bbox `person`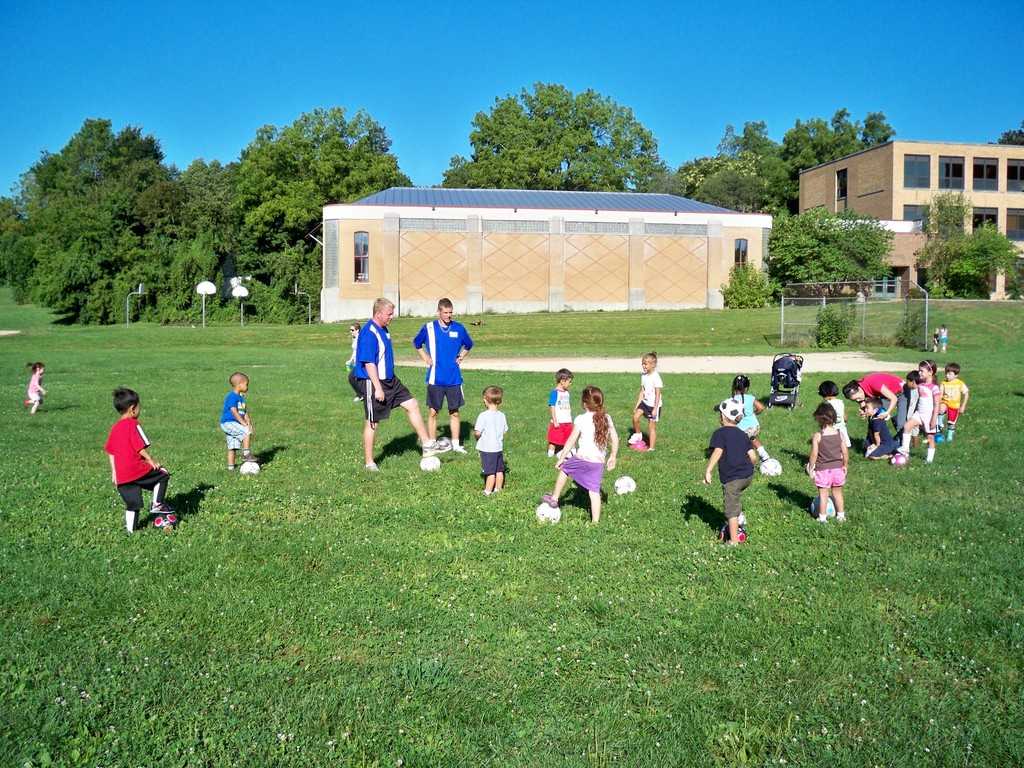
locate(472, 387, 515, 494)
